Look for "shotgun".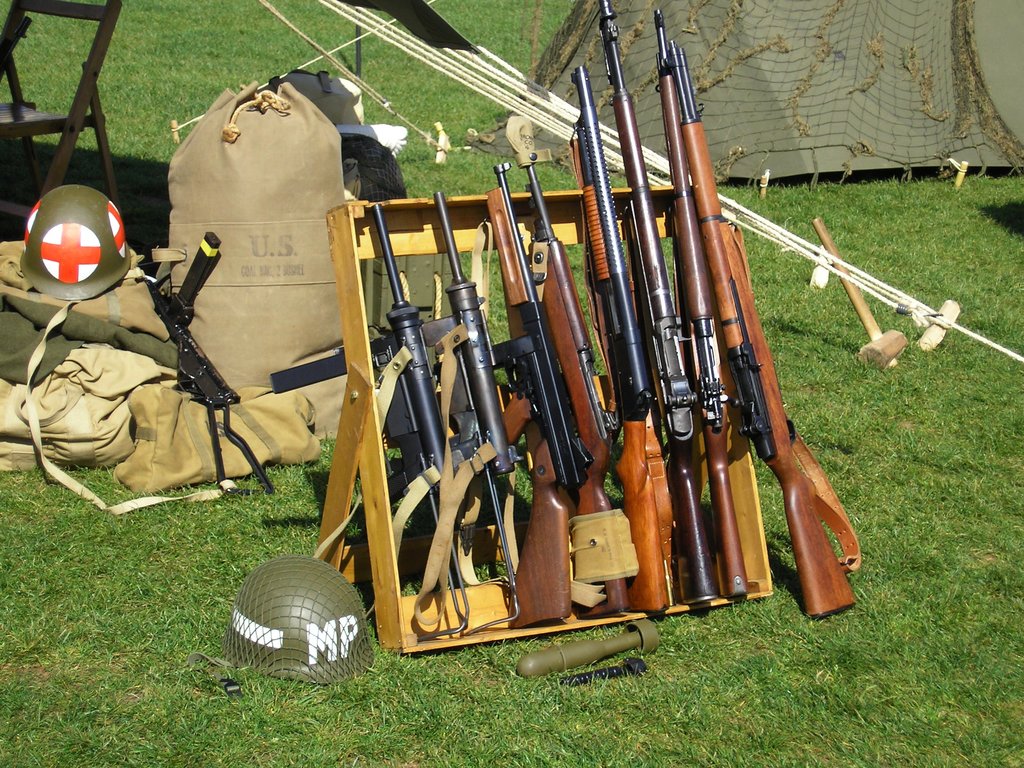
Found: {"left": 419, "top": 188, "right": 527, "bottom": 636}.
